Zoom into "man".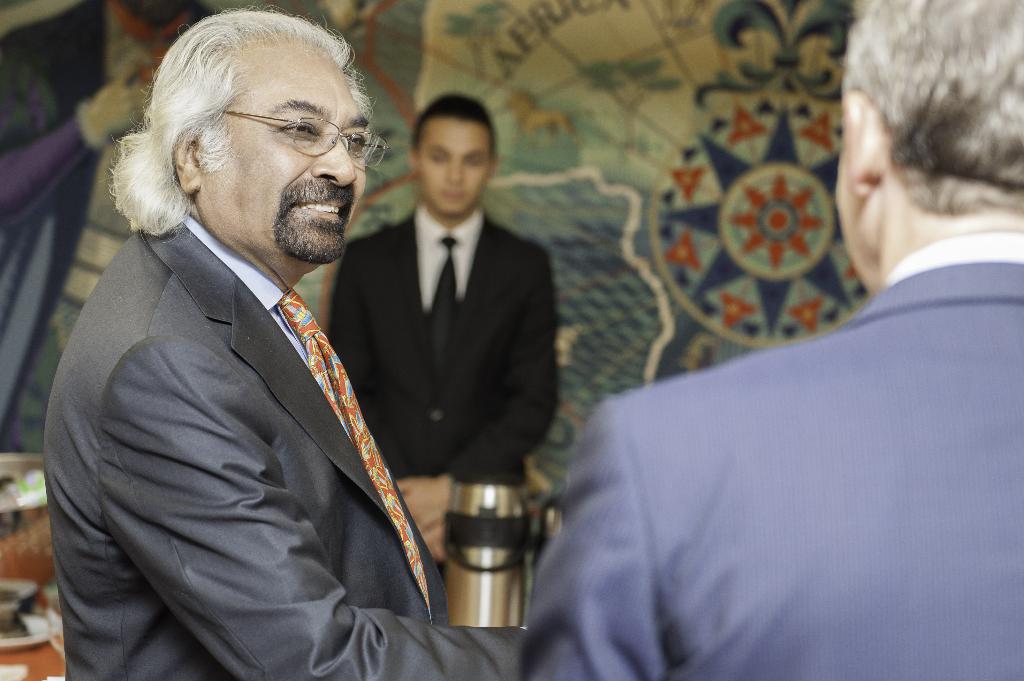
Zoom target: [326, 82, 574, 572].
